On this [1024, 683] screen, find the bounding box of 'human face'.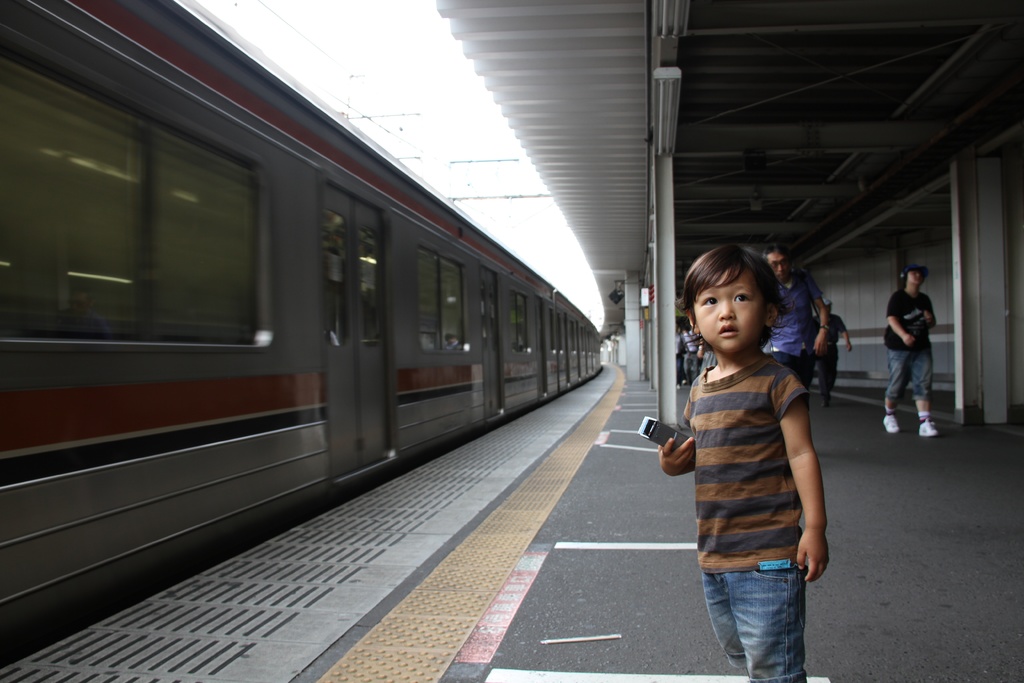
Bounding box: (692, 265, 765, 358).
